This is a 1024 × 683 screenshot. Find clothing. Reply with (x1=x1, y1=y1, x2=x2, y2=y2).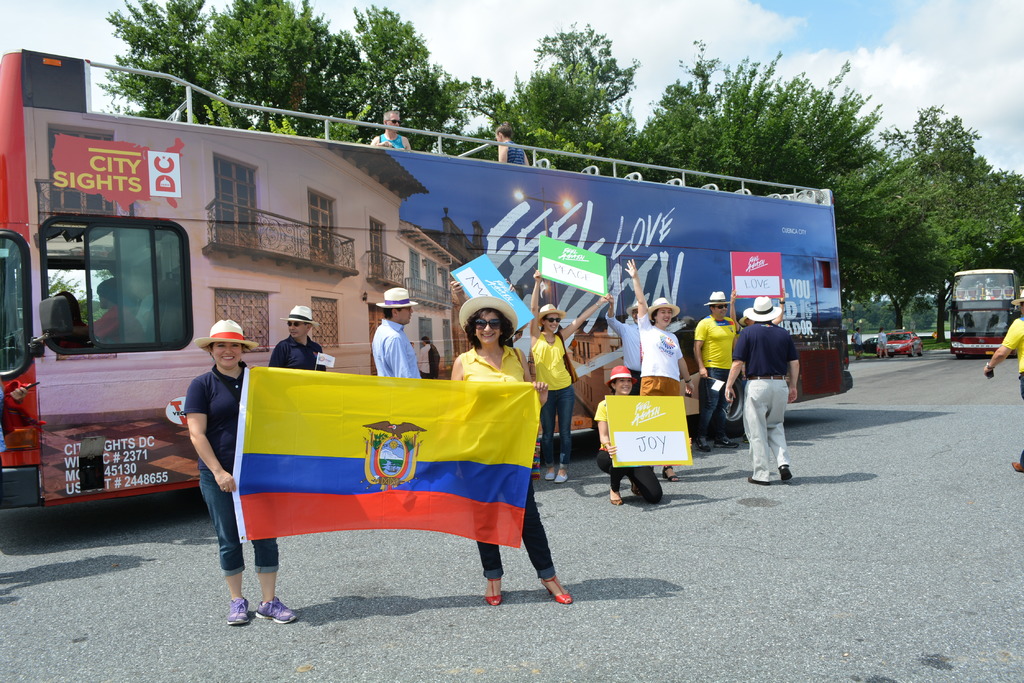
(x1=75, y1=309, x2=139, y2=337).
